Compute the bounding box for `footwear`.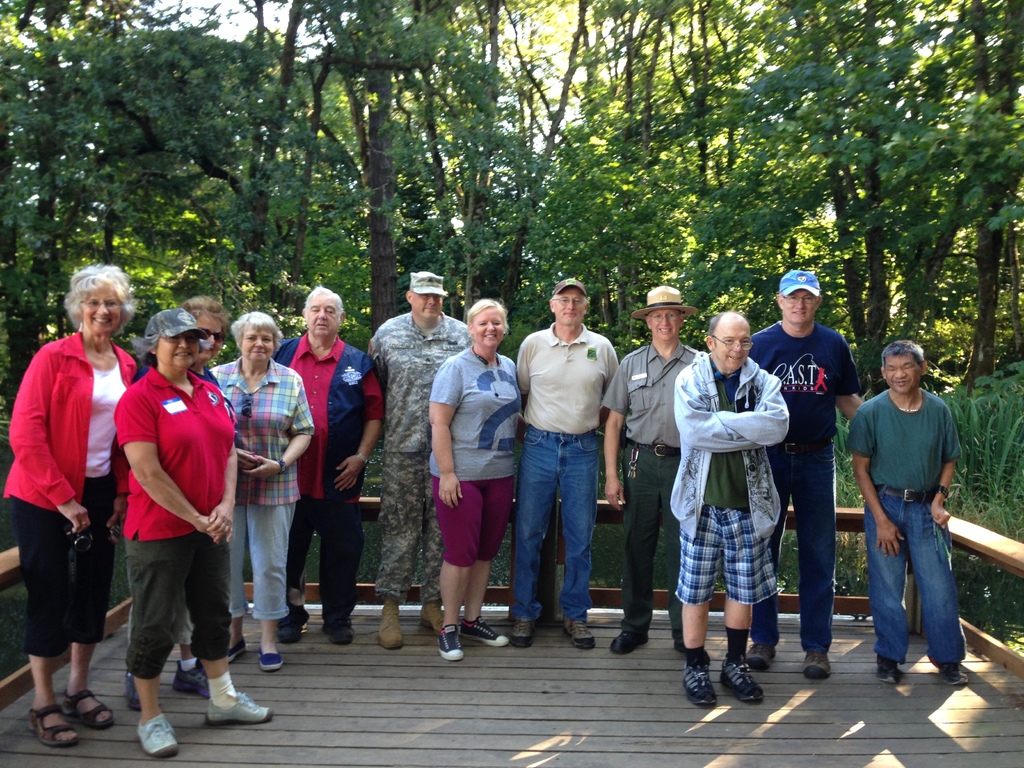
[65, 688, 115, 730].
